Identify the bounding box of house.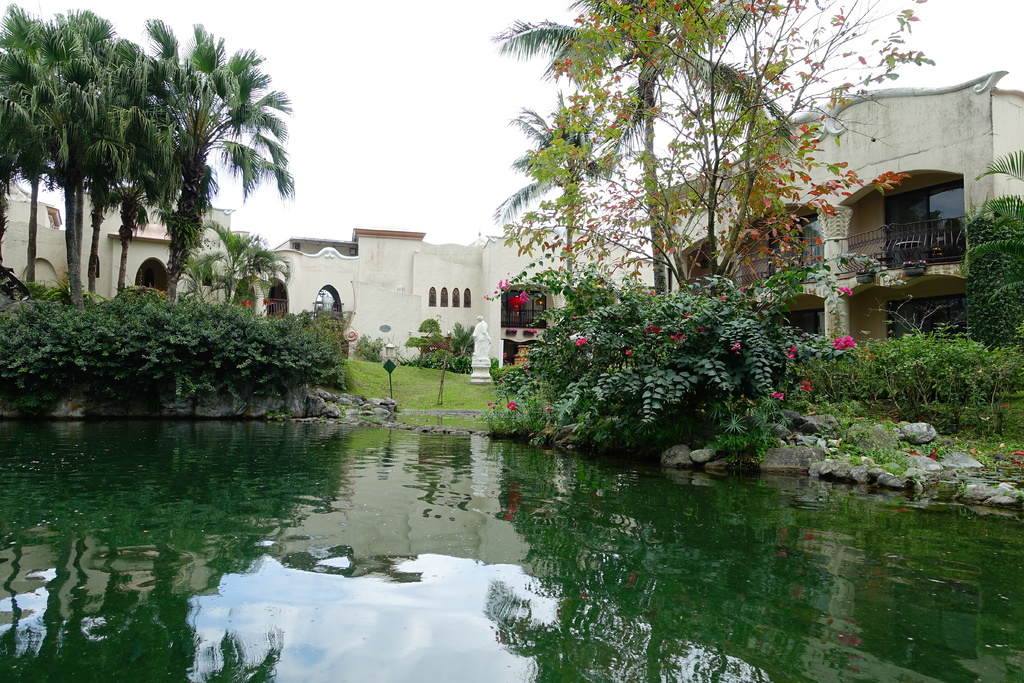
pyautogui.locateOnScreen(656, 93, 1023, 407).
